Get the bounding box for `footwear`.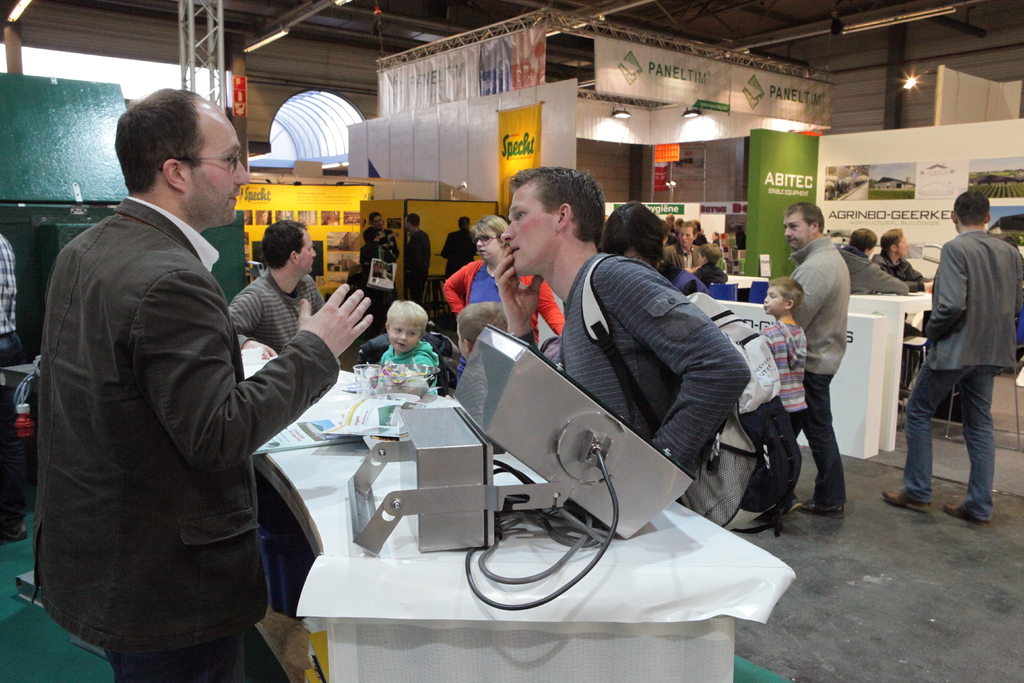
[left=0, top=523, right=29, bottom=541].
